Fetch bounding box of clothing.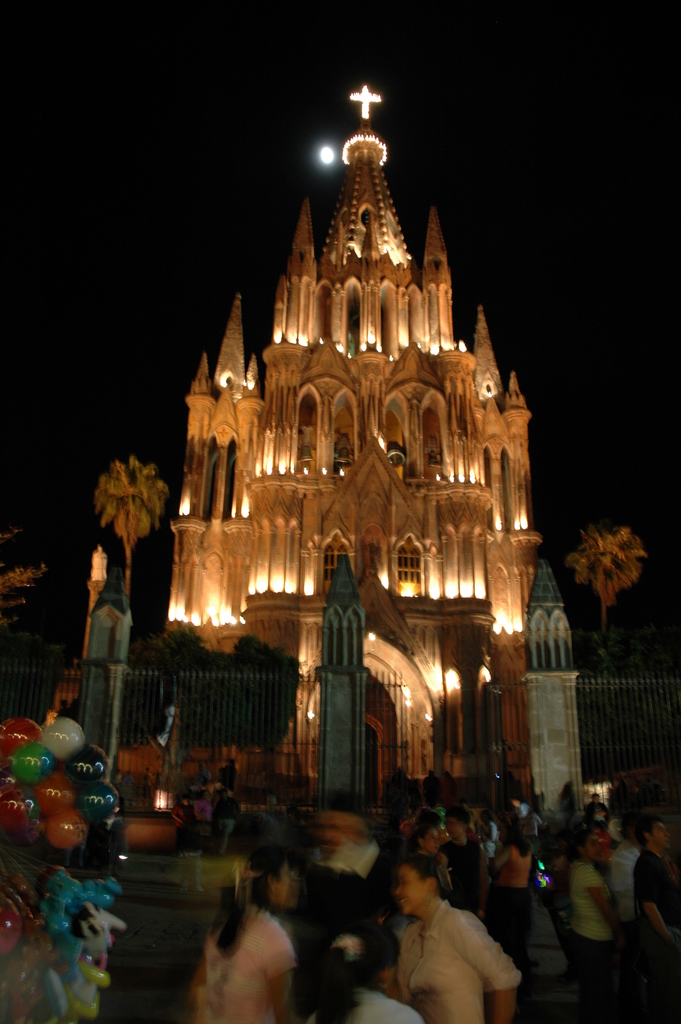
Bbox: {"x1": 622, "y1": 851, "x2": 680, "y2": 1015}.
